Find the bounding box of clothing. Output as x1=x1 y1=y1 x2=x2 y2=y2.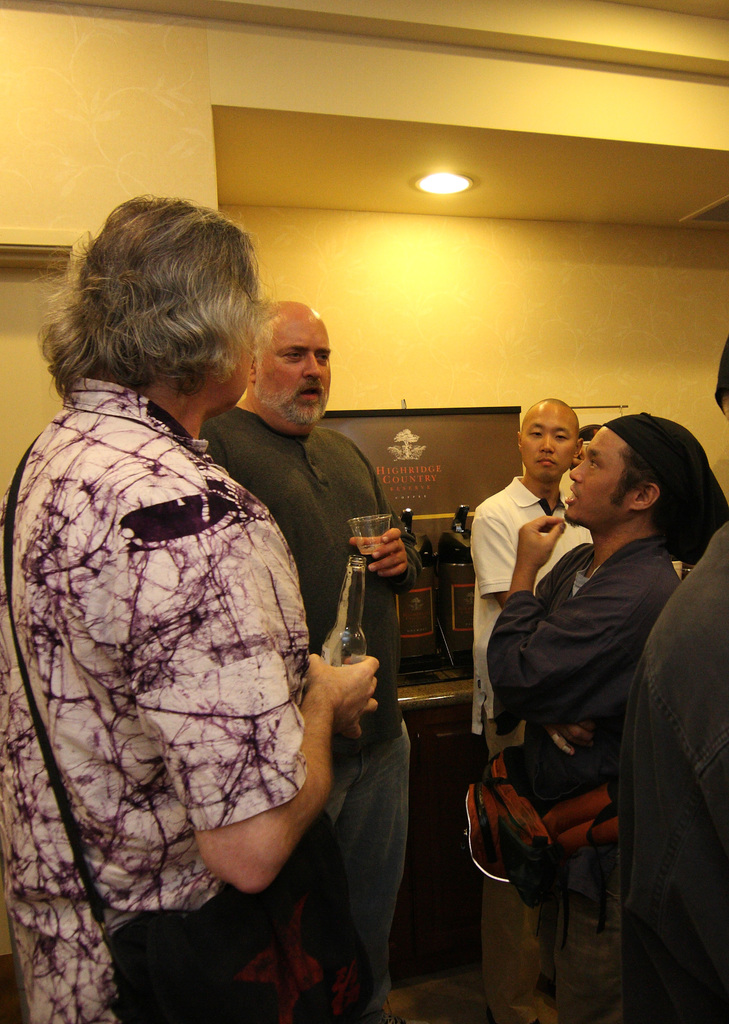
x1=478 y1=527 x2=675 y2=1022.
